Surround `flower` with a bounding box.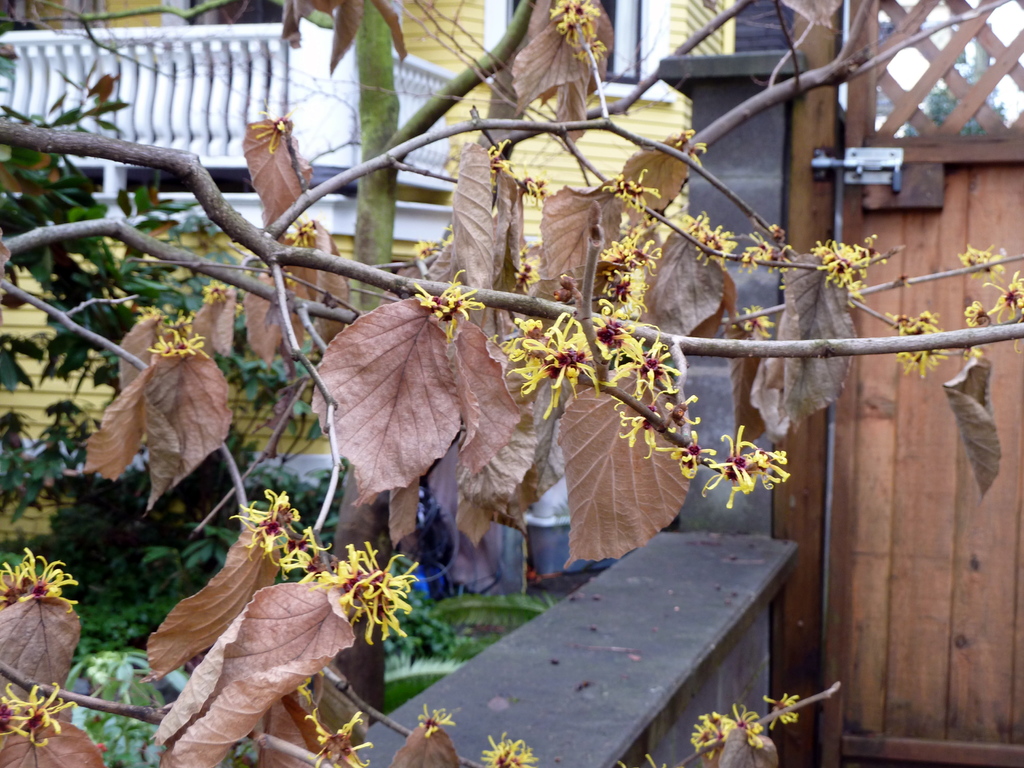
bbox=(0, 677, 77, 749).
